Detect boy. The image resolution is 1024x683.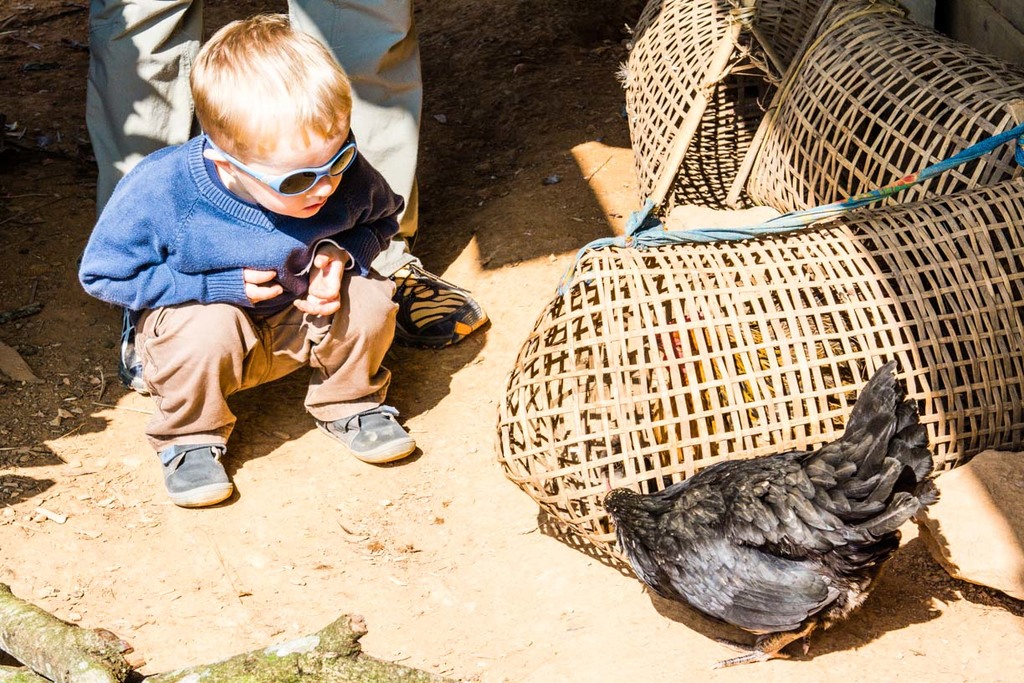
<bbox>69, 23, 438, 507</bbox>.
